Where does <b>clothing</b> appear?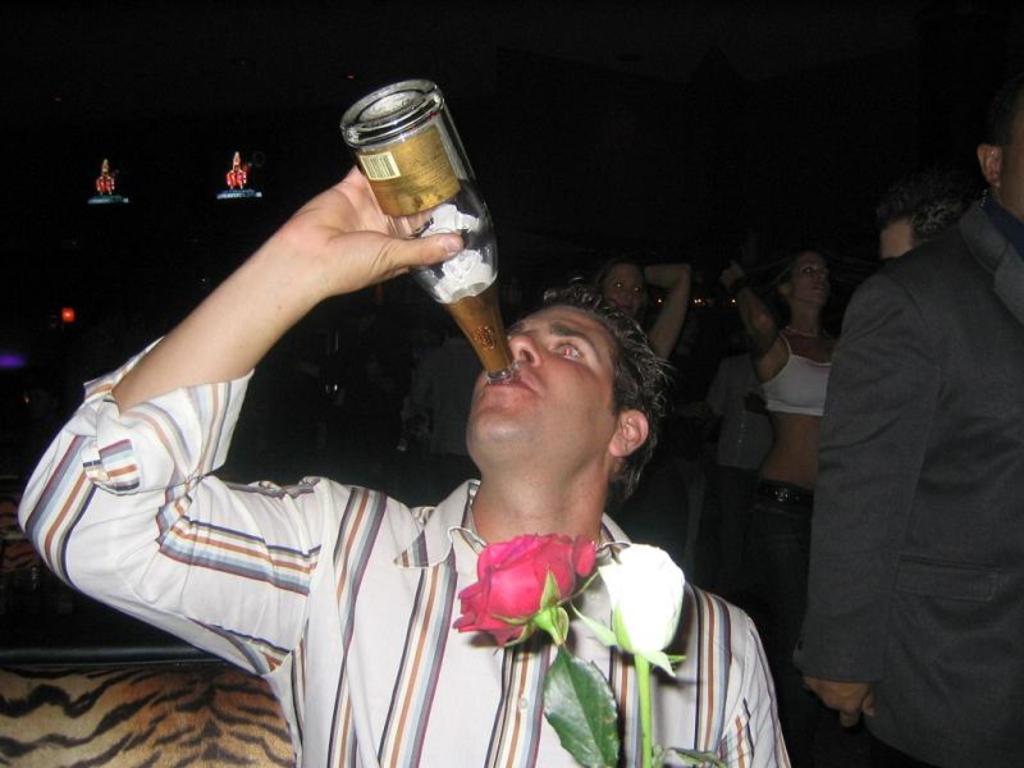
Appears at x1=751 y1=344 x2=840 y2=422.
